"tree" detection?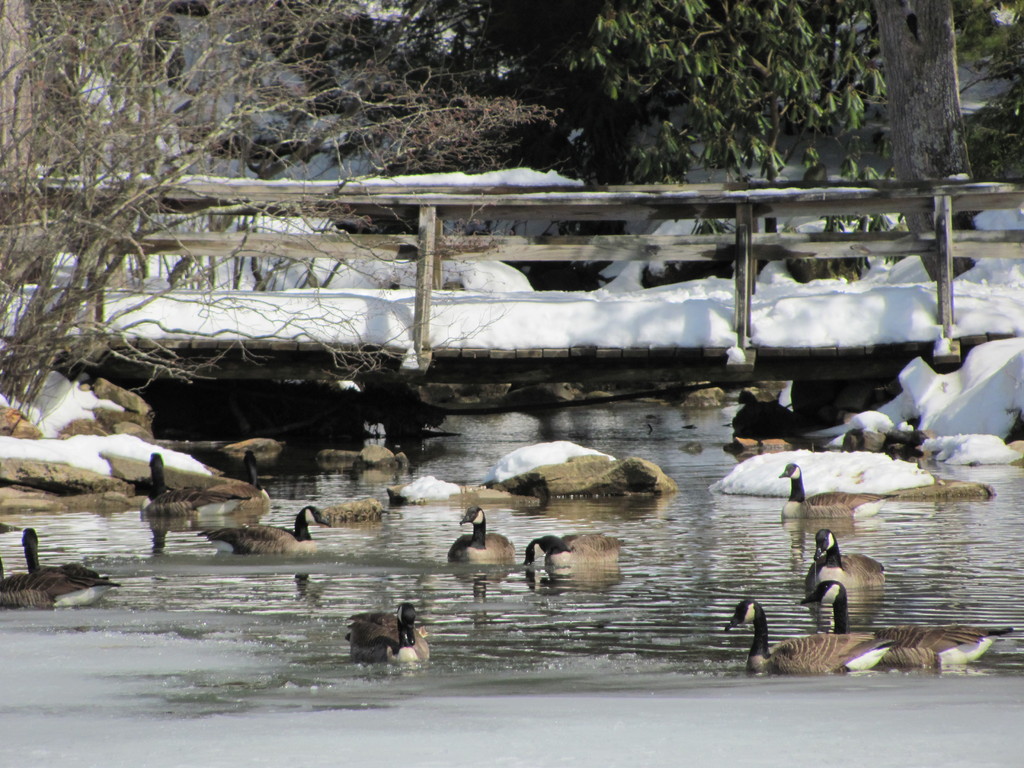
525 0 880 187
